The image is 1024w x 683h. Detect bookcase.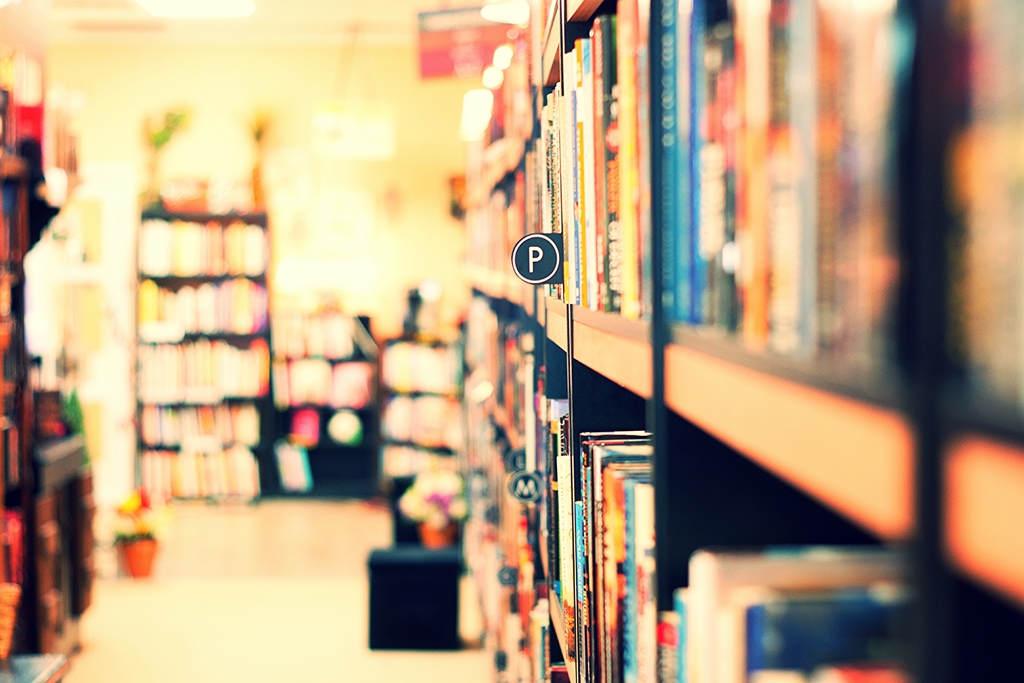
Detection: bbox=(136, 175, 266, 506).
